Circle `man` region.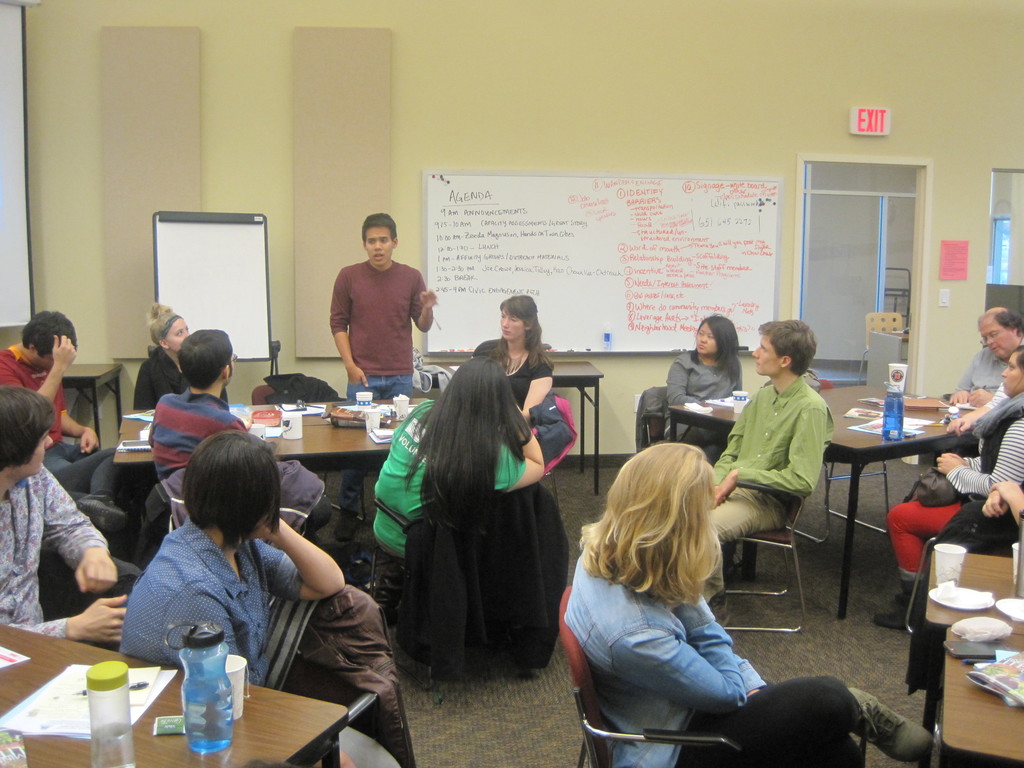
Region: rect(329, 216, 439, 401).
